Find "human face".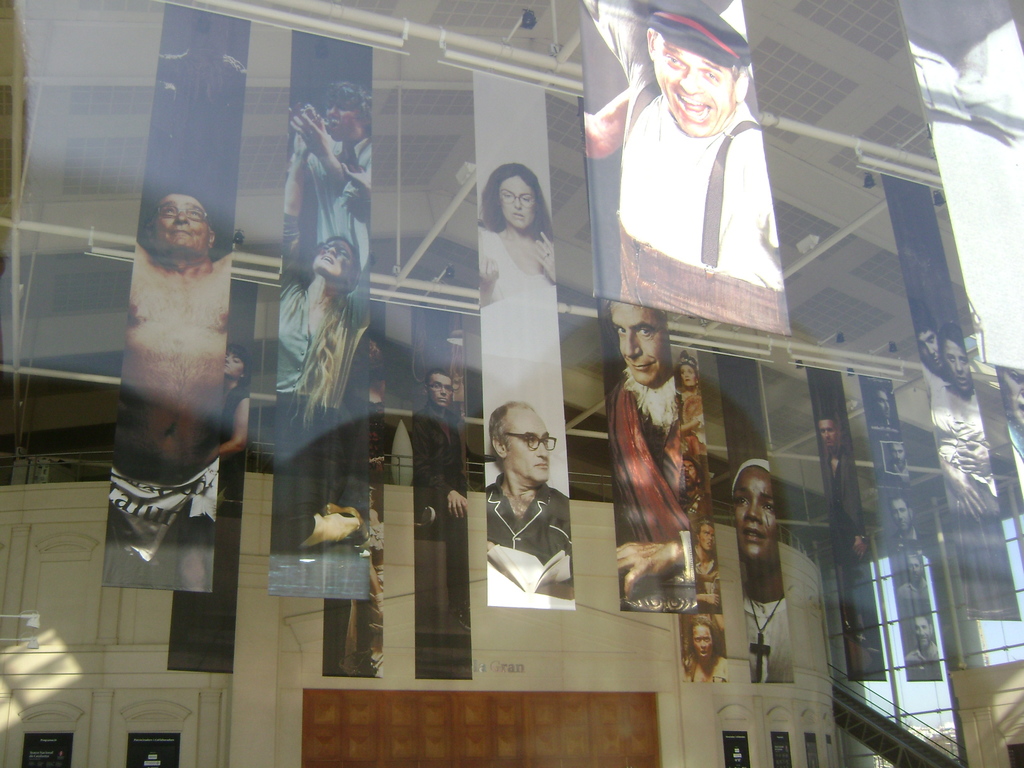
crop(154, 193, 216, 258).
